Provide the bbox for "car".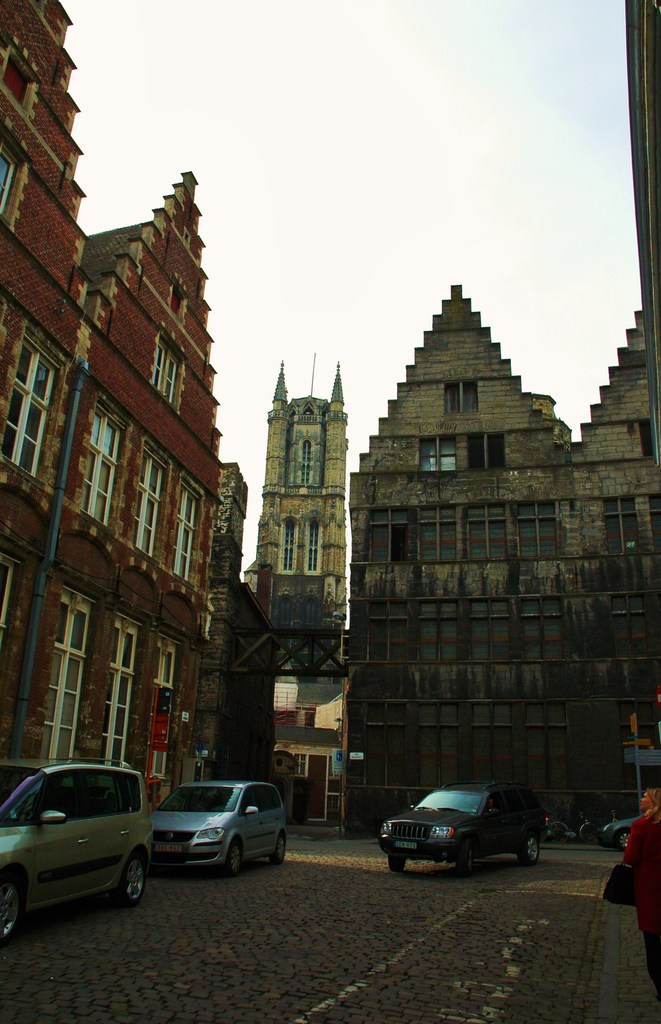
pyautogui.locateOnScreen(148, 780, 286, 878).
